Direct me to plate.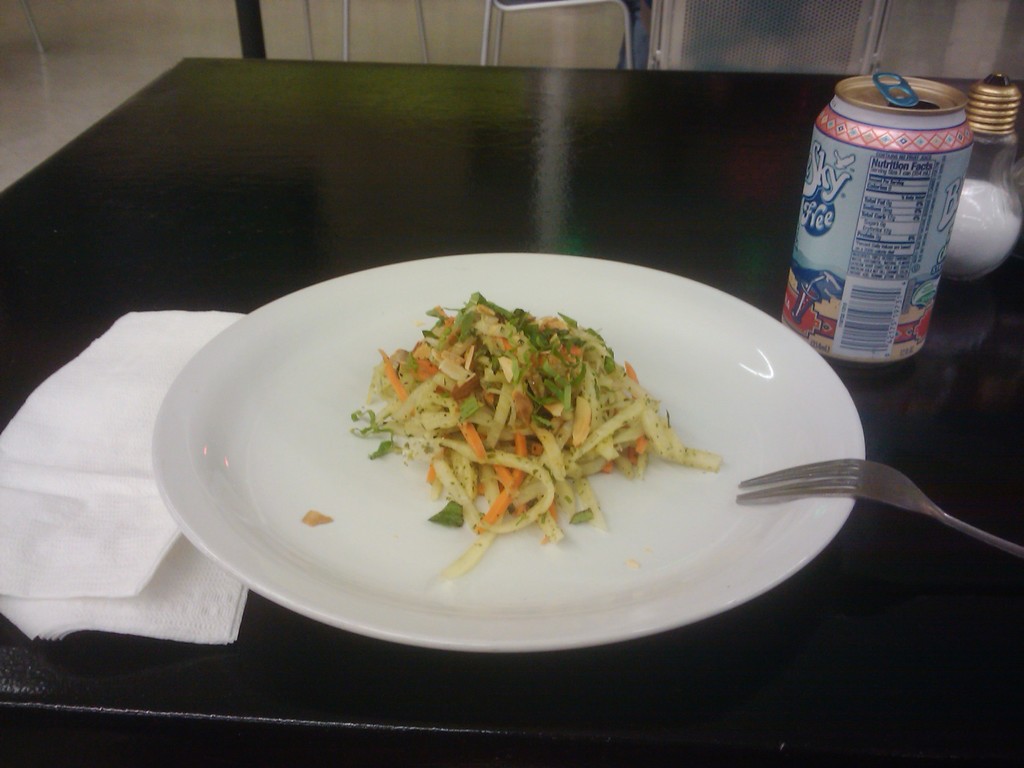
Direction: box(166, 262, 768, 671).
